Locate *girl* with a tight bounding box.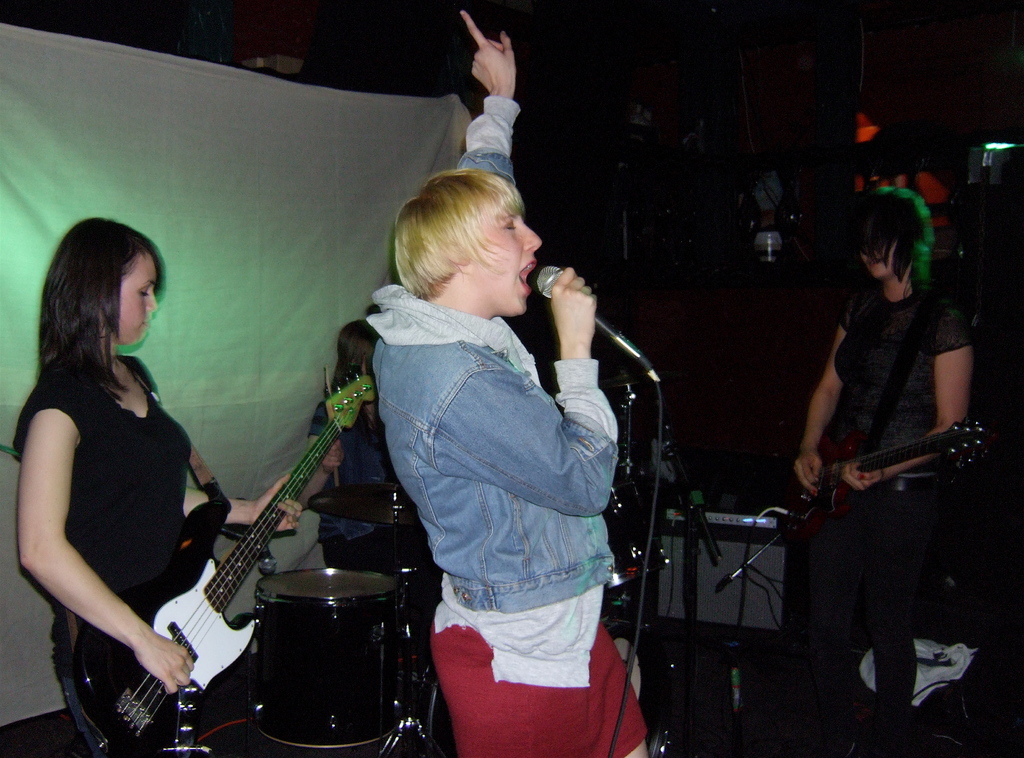
783 181 968 757.
